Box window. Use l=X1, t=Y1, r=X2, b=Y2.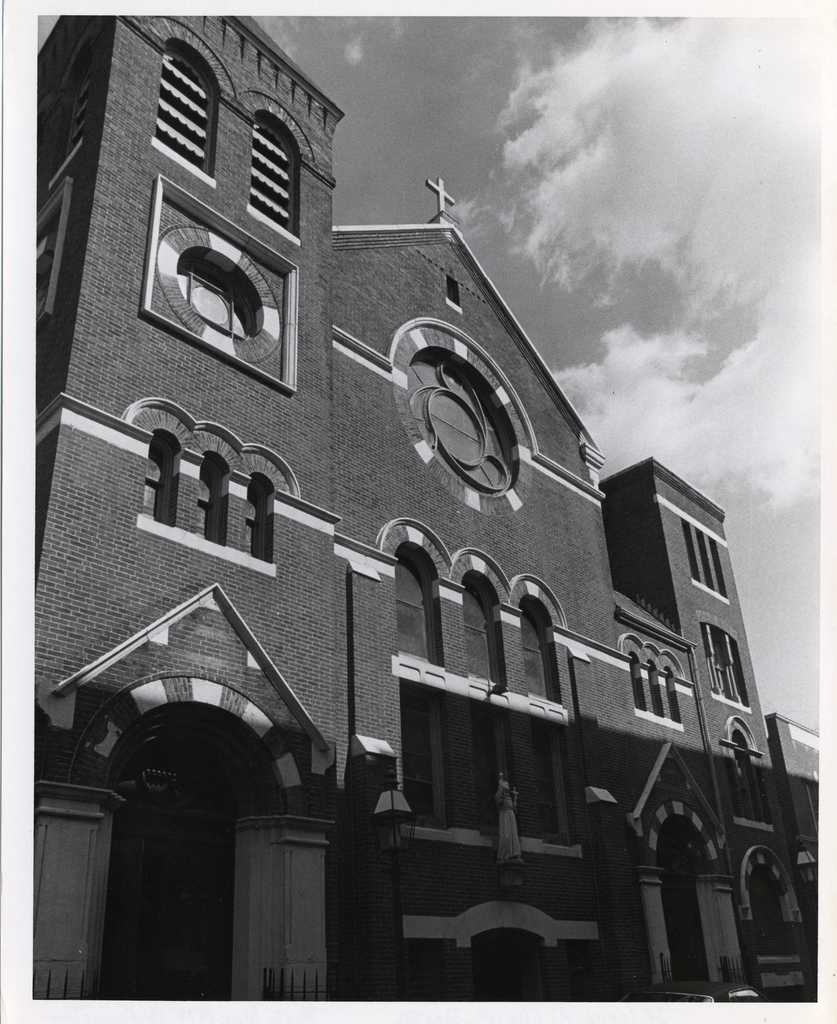
l=645, t=666, r=664, b=719.
